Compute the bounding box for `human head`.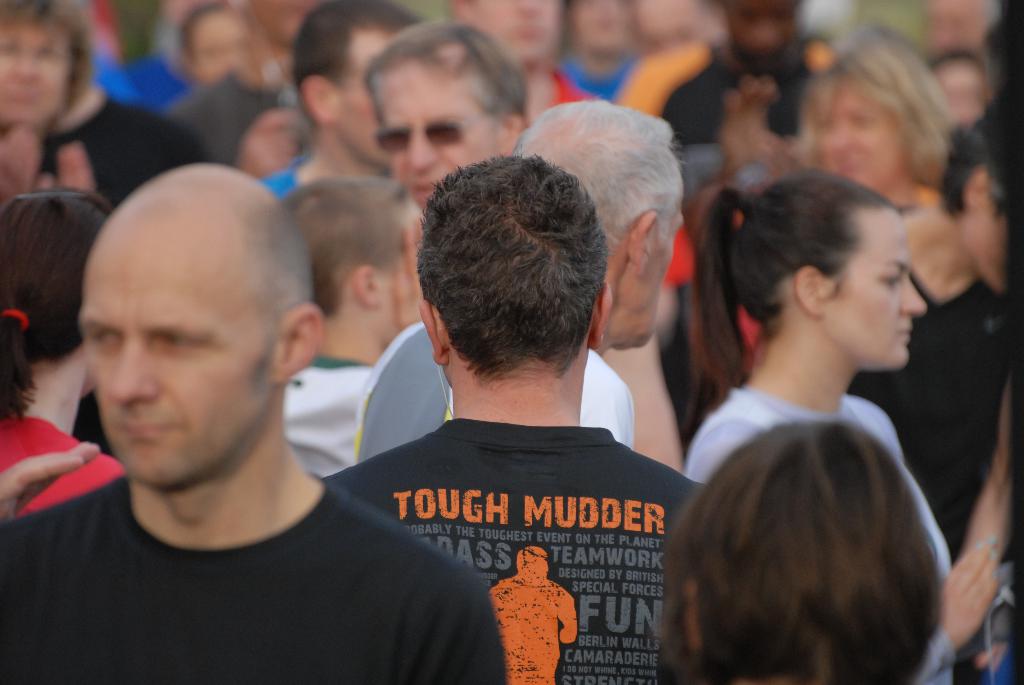
bbox=(67, 165, 308, 475).
